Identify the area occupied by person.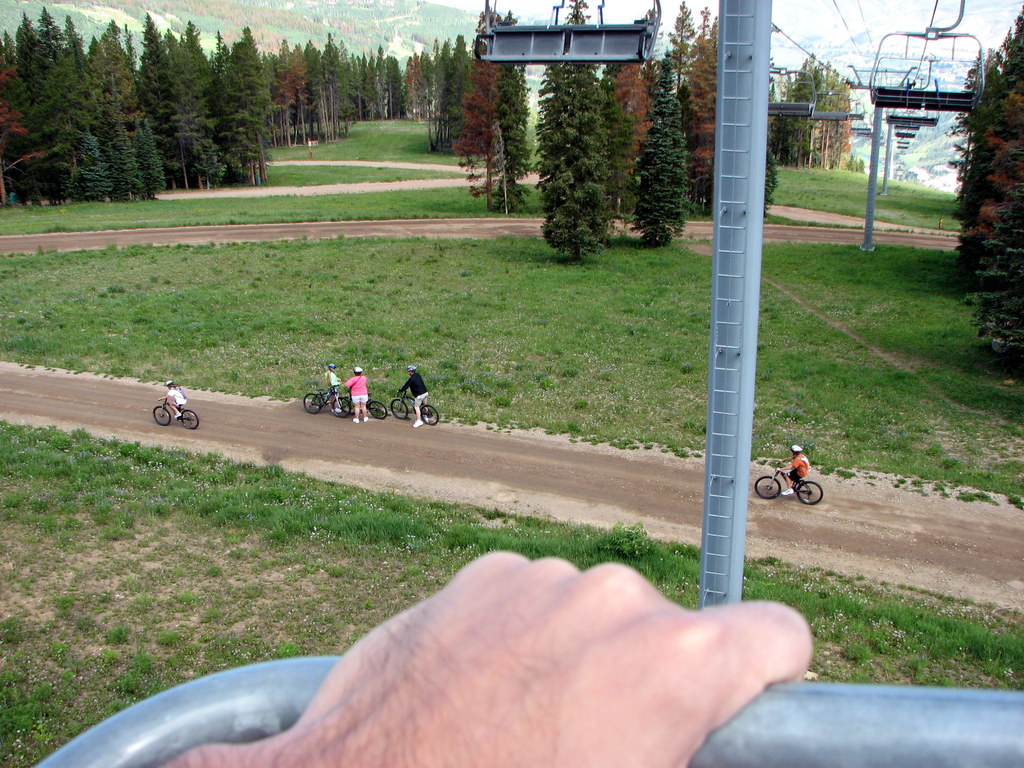
Area: rect(398, 365, 431, 428).
